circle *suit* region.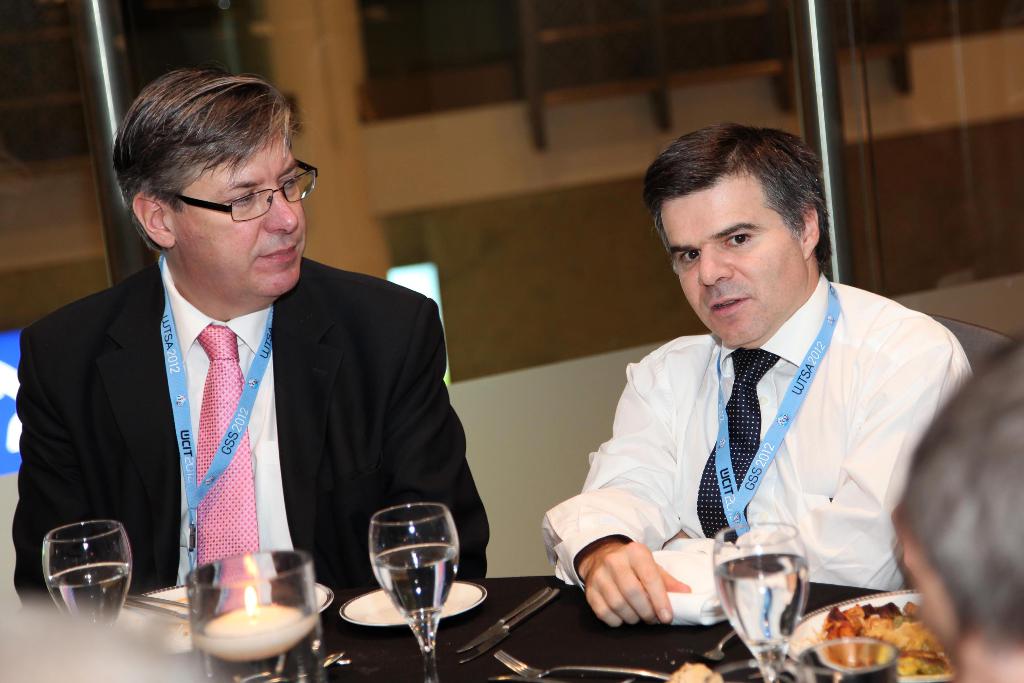
Region: bbox=[20, 179, 477, 607].
